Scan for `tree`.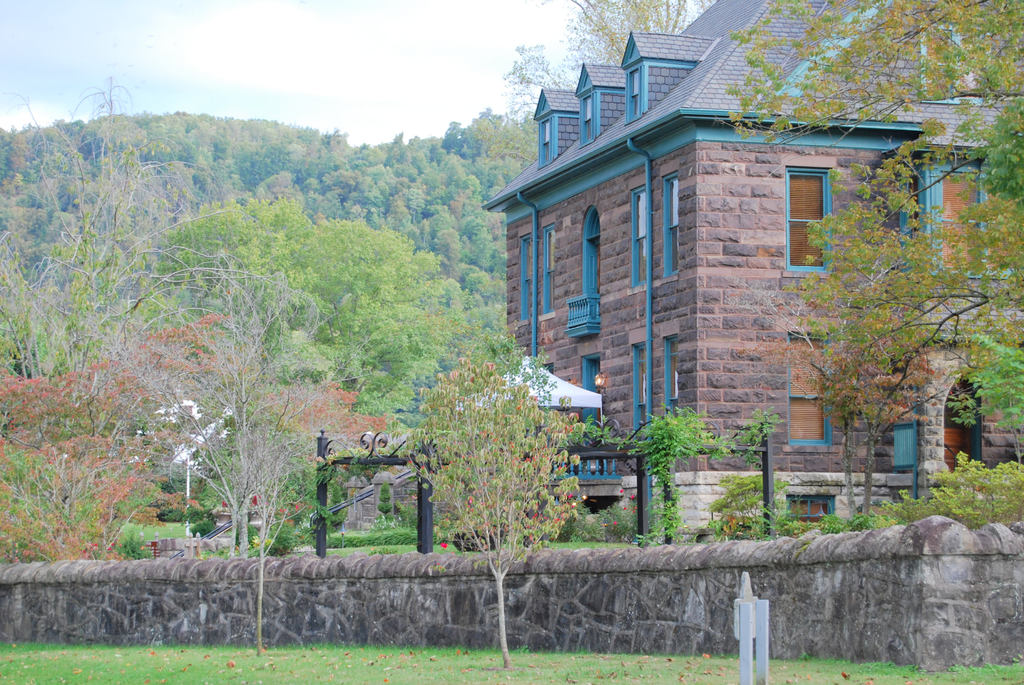
Scan result: [584,405,778,557].
